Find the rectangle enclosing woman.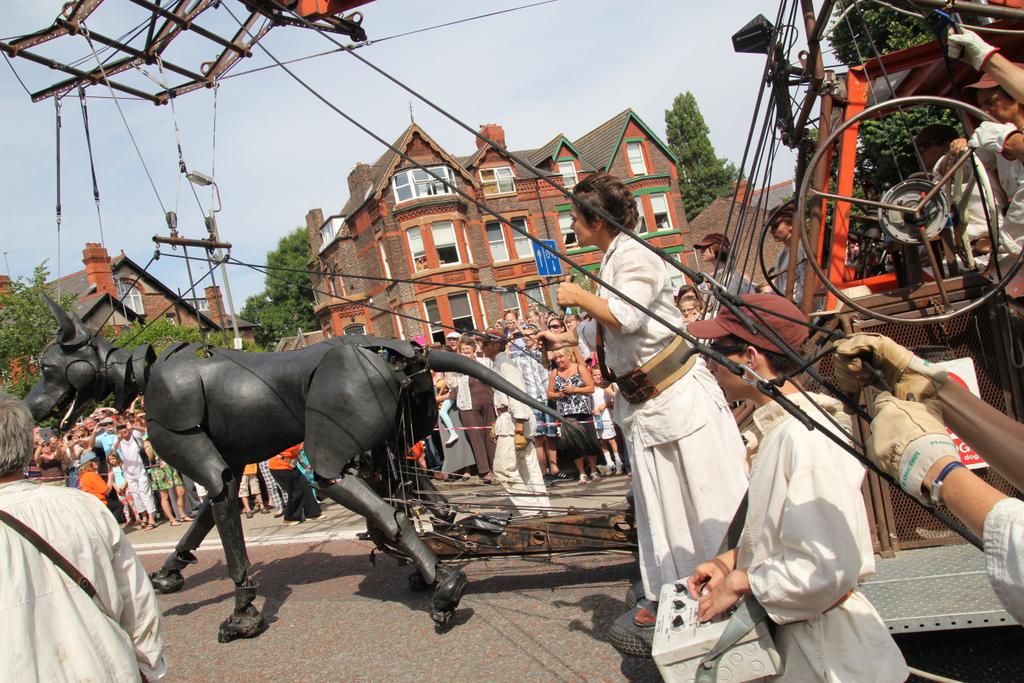
bbox(680, 295, 712, 350).
